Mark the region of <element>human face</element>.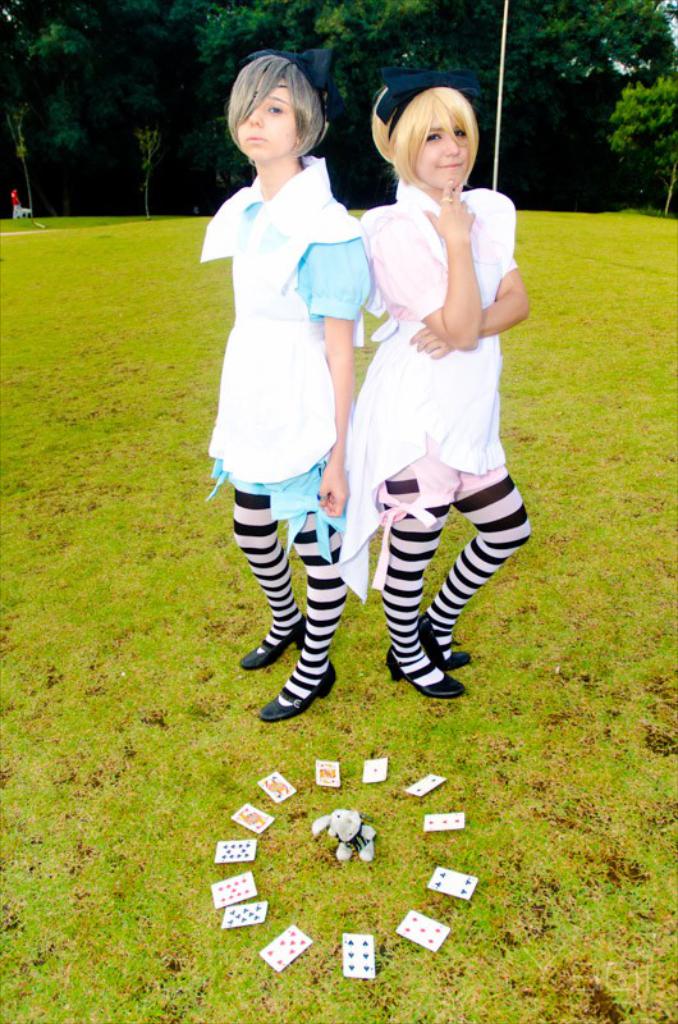
Region: x1=237, y1=73, x2=298, y2=163.
